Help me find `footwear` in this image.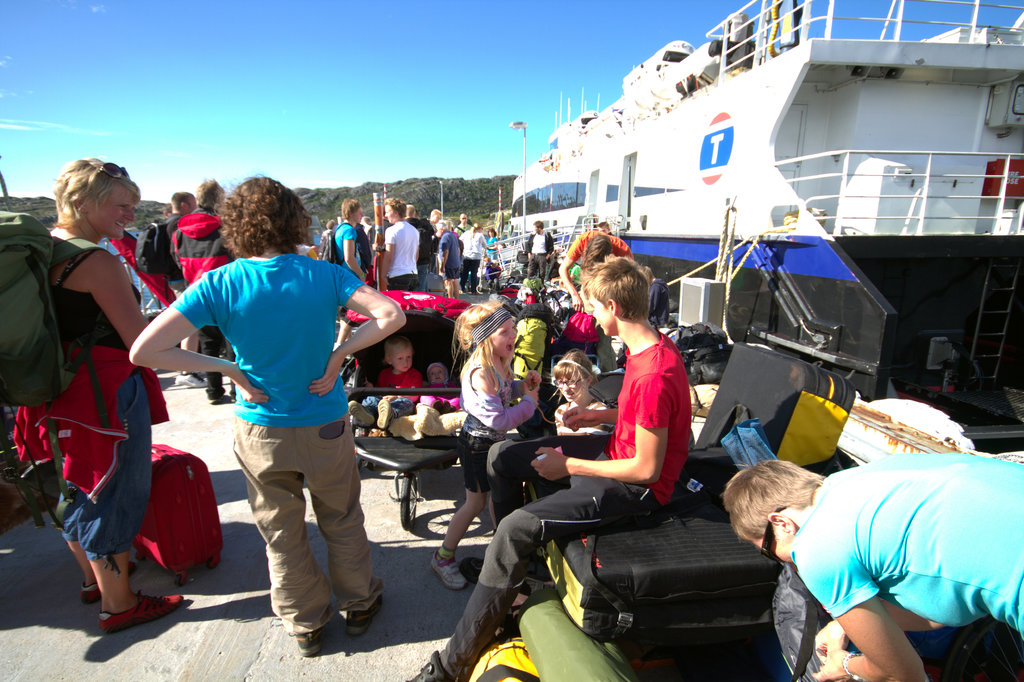
Found it: select_region(371, 398, 394, 434).
